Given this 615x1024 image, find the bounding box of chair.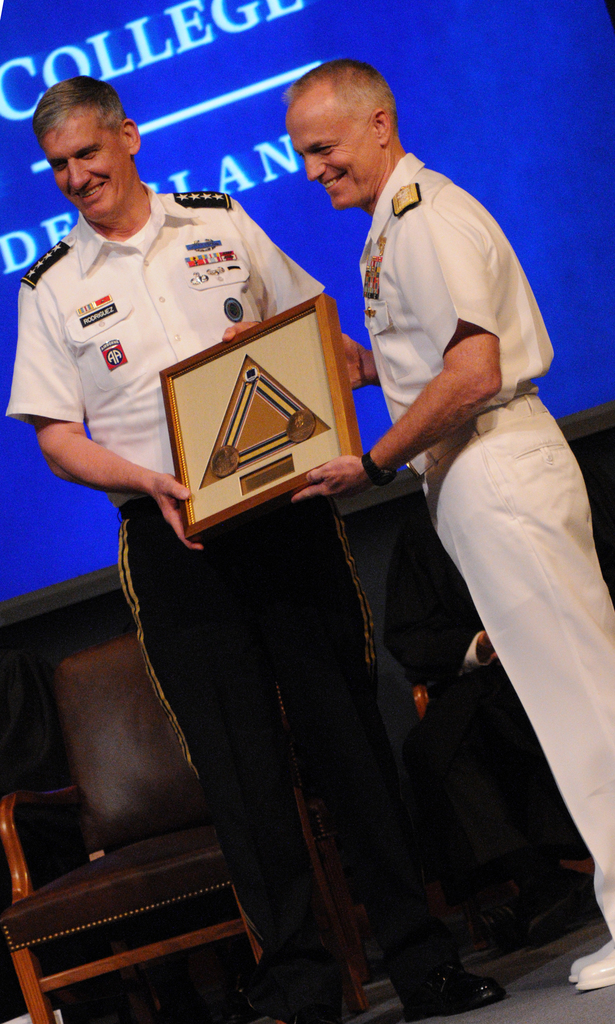
Rect(392, 653, 600, 953).
